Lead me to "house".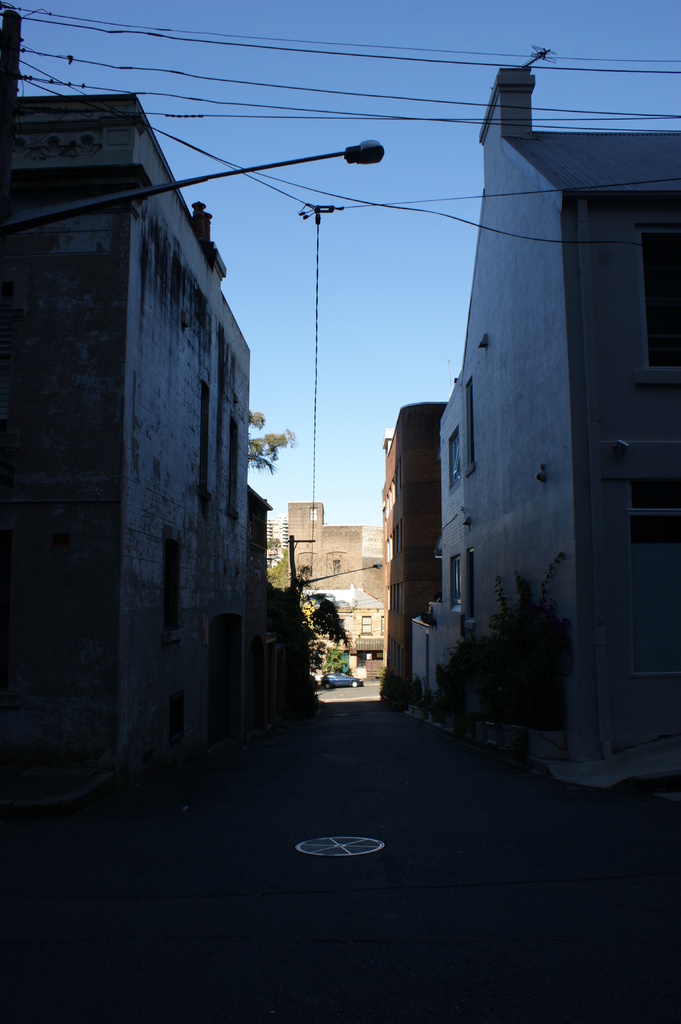
Lead to [left=8, top=12, right=291, bottom=890].
